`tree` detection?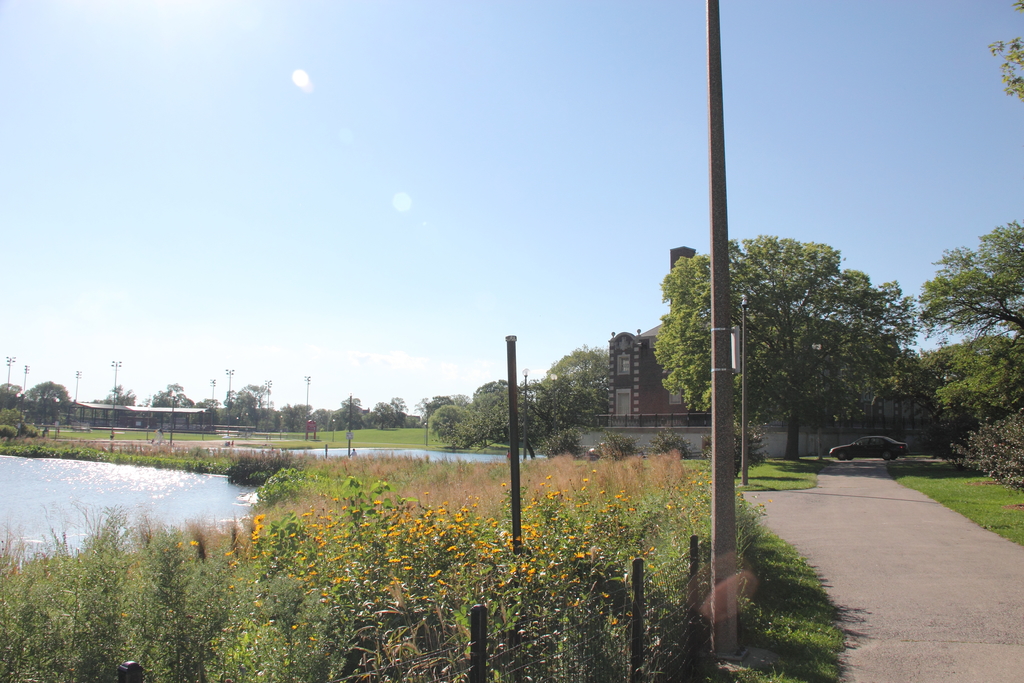
<bbox>20, 379, 70, 417</bbox>
